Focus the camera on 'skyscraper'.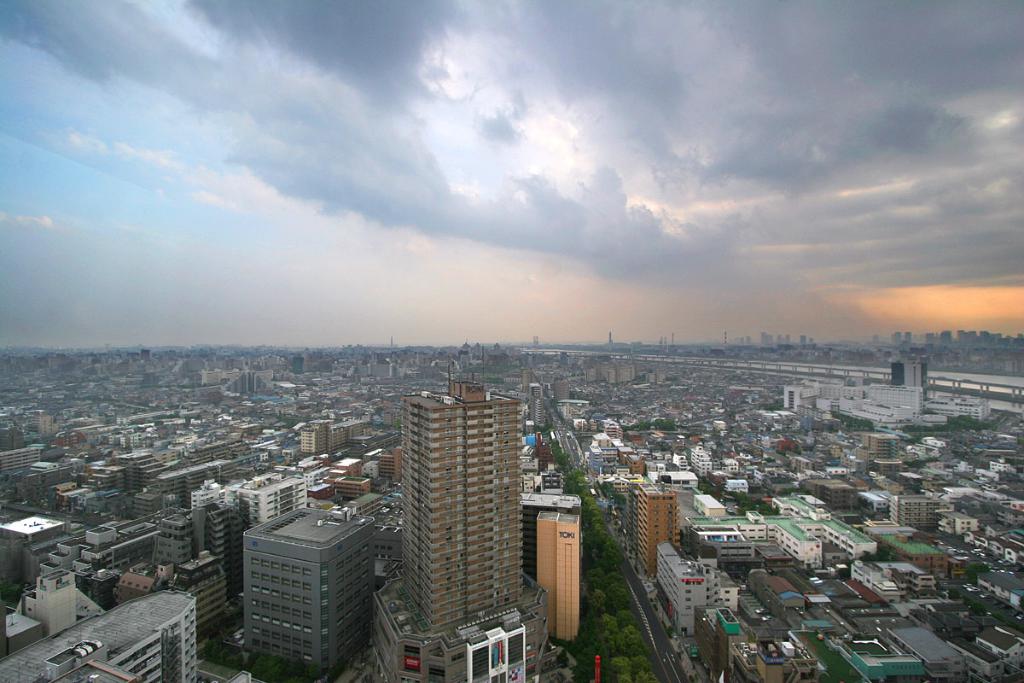
Focus region: left=0, top=581, right=207, bottom=682.
